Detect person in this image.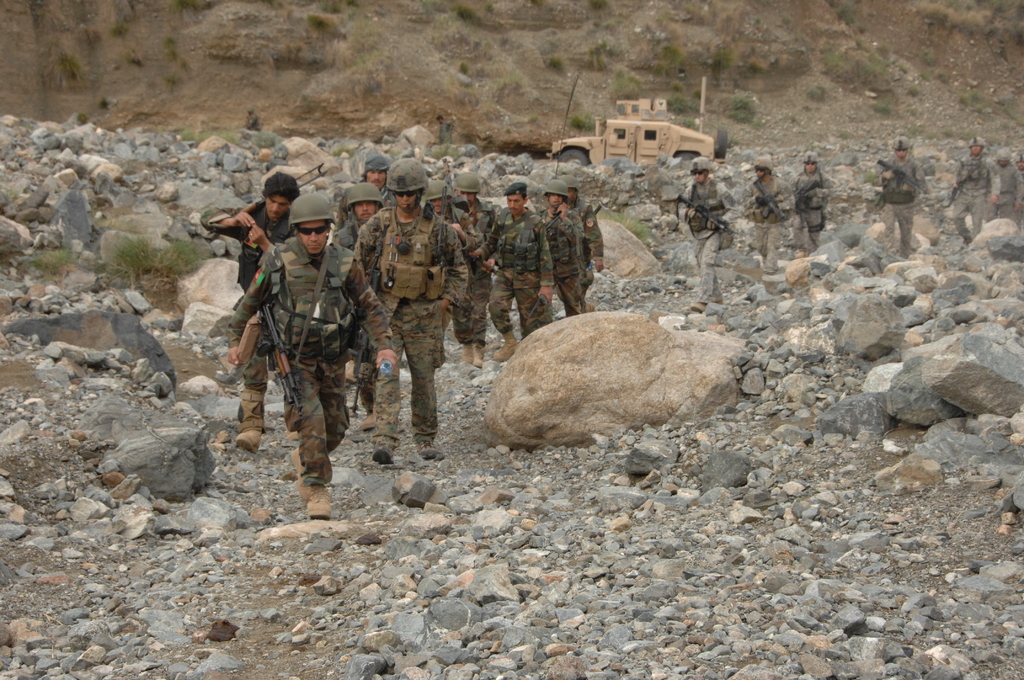
Detection: rect(468, 182, 555, 366).
